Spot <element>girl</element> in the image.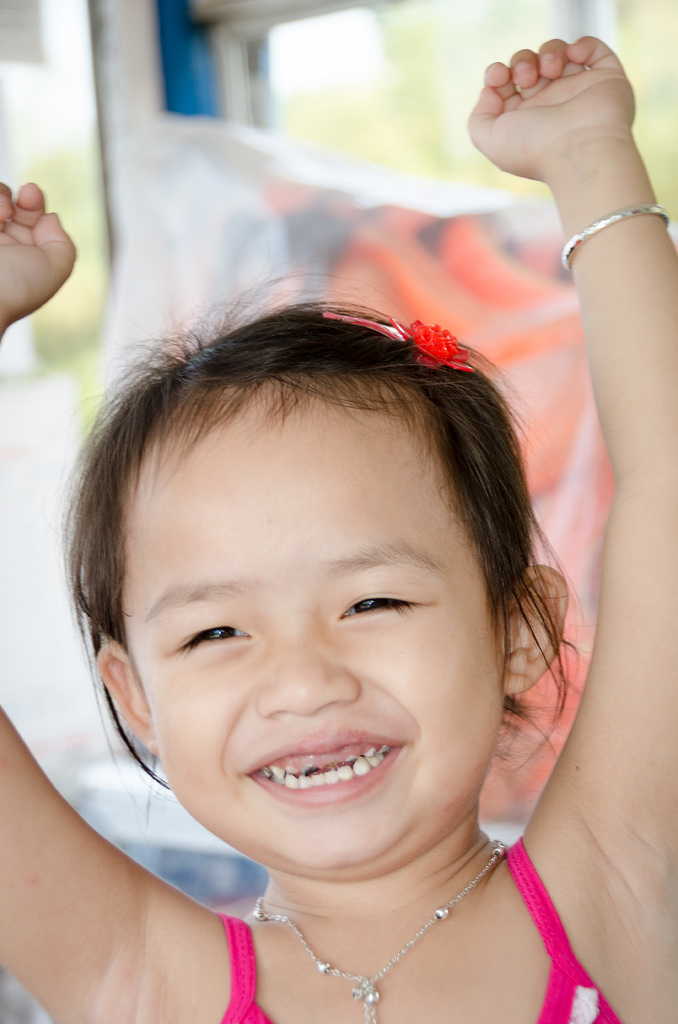
<element>girl</element> found at <box>0,33,677,1023</box>.
